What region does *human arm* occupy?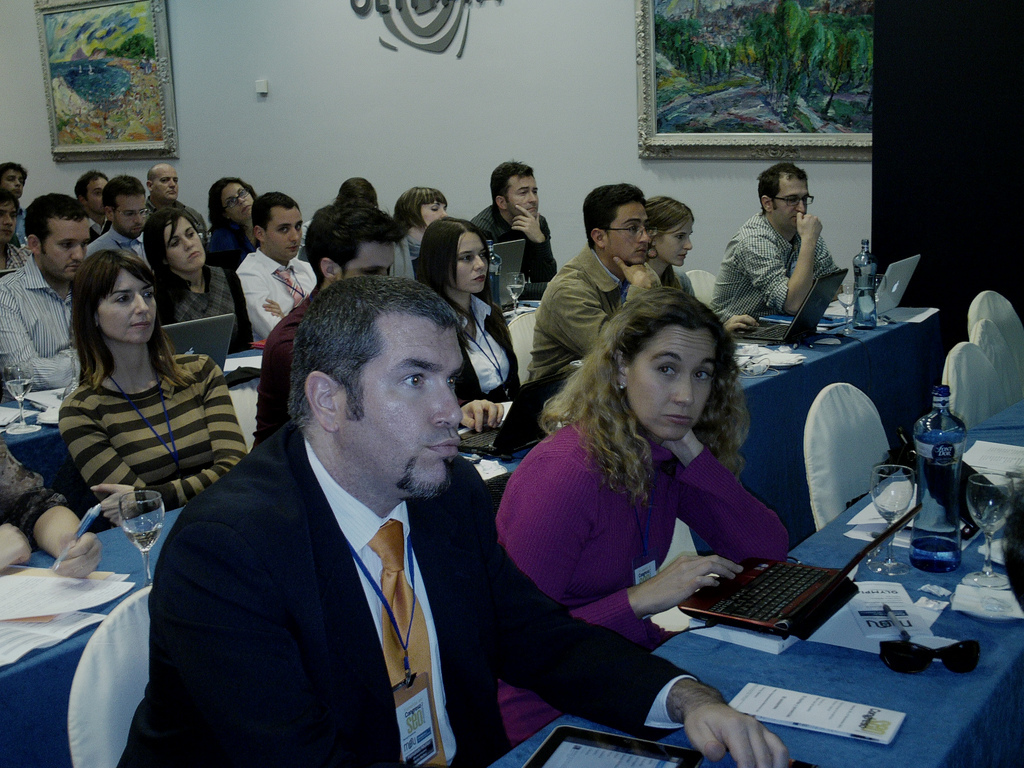
<region>677, 427, 792, 567</region>.
